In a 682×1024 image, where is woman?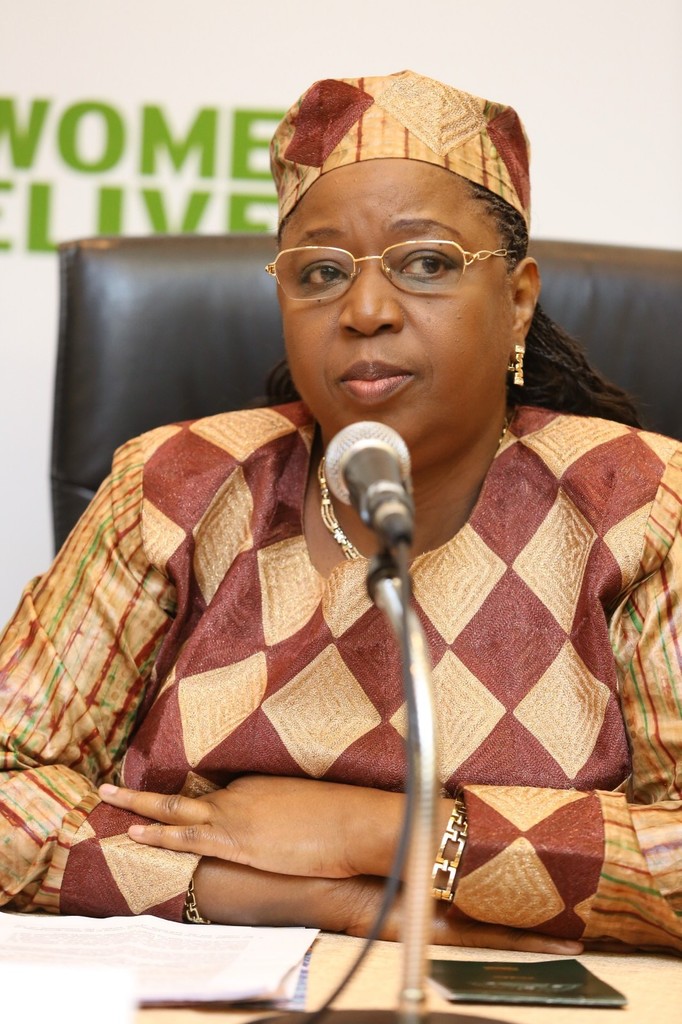
55 93 627 975.
